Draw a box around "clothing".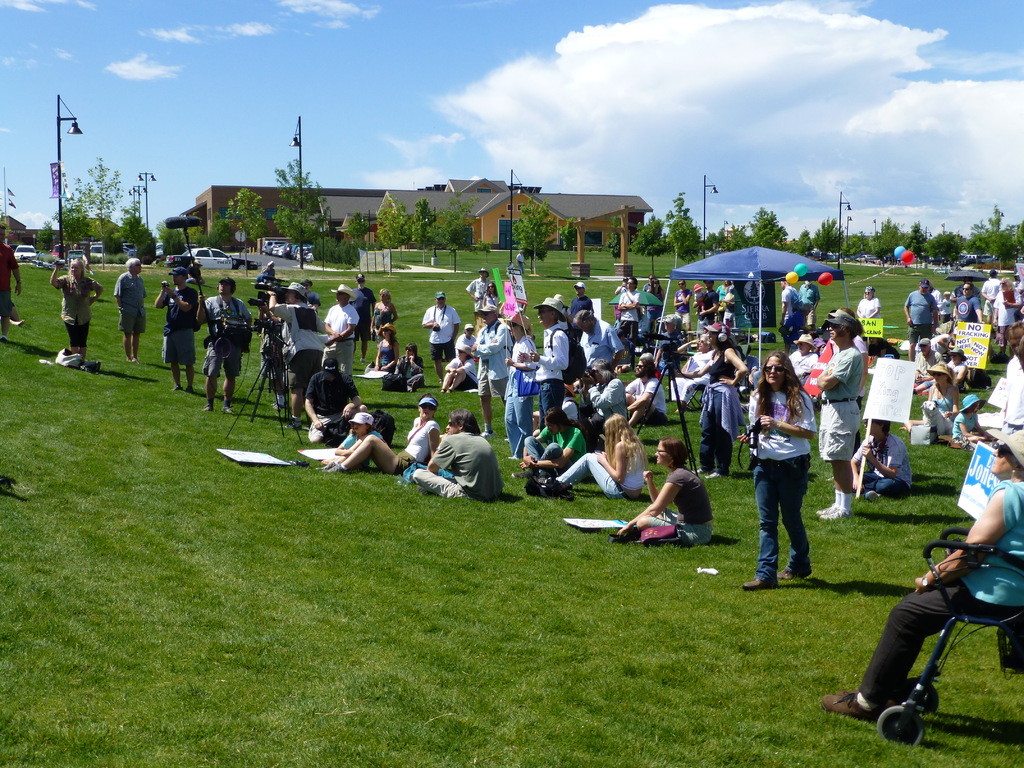
{"x1": 712, "y1": 281, "x2": 736, "y2": 308}.
